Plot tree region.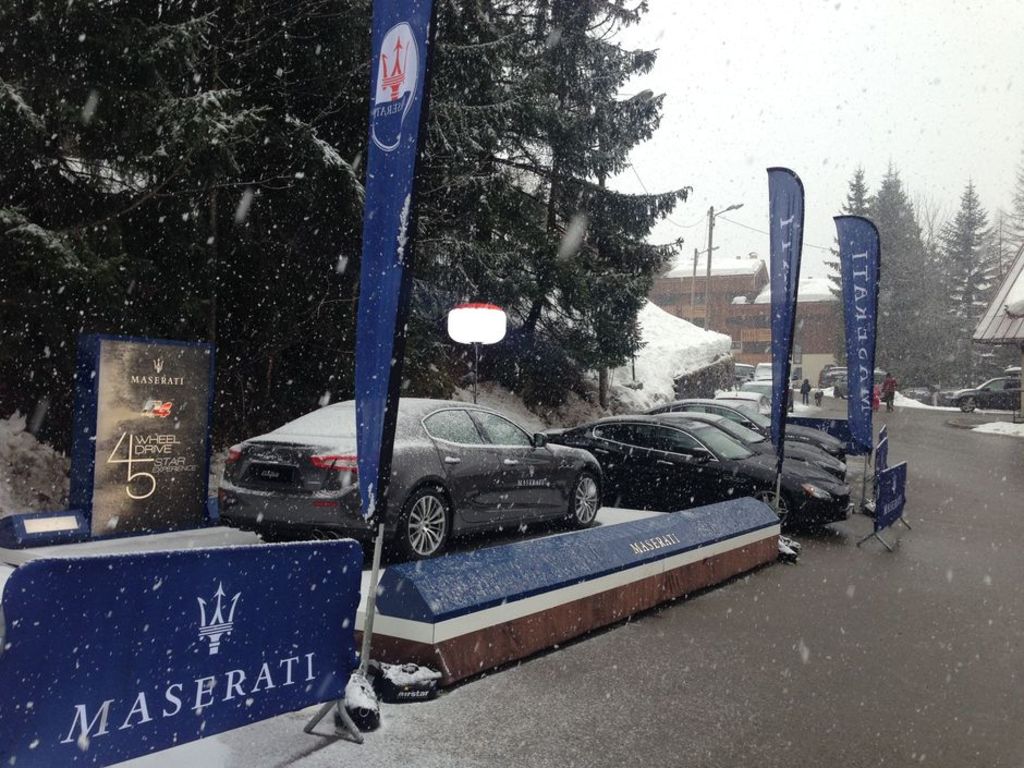
Plotted at bbox(0, 0, 688, 447).
